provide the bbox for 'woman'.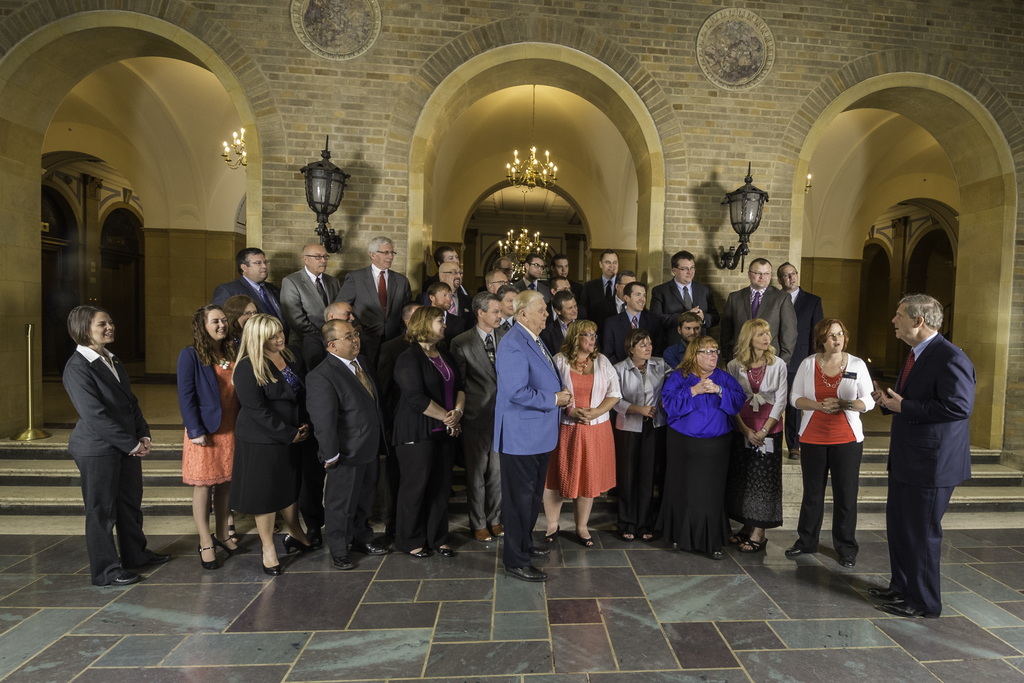
56, 305, 194, 589.
